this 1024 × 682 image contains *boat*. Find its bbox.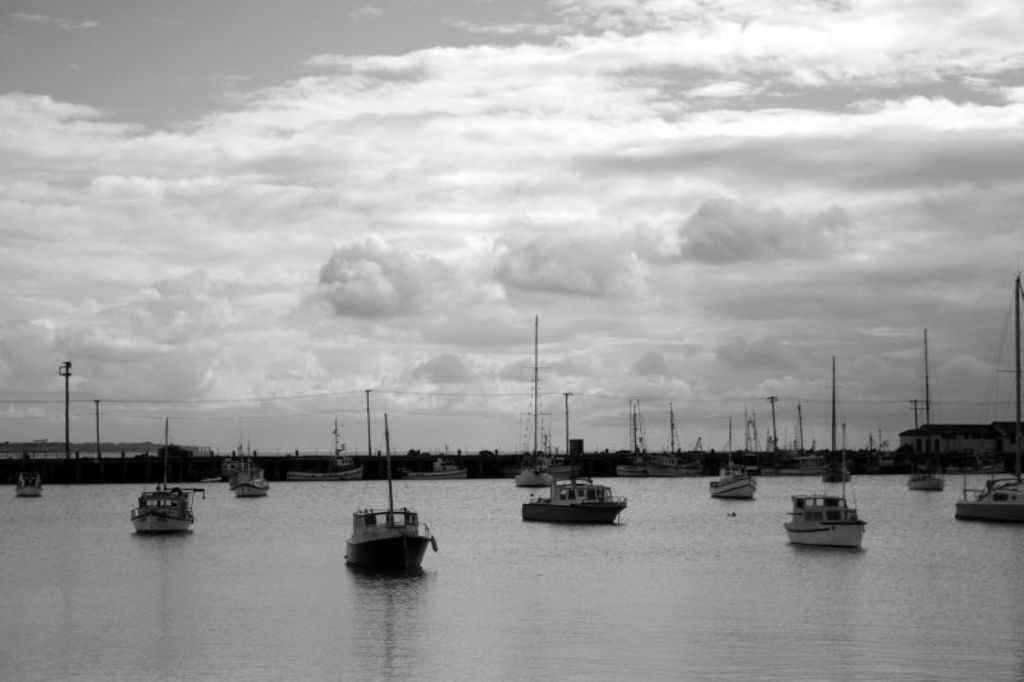
x1=906 y1=326 x2=951 y2=491.
